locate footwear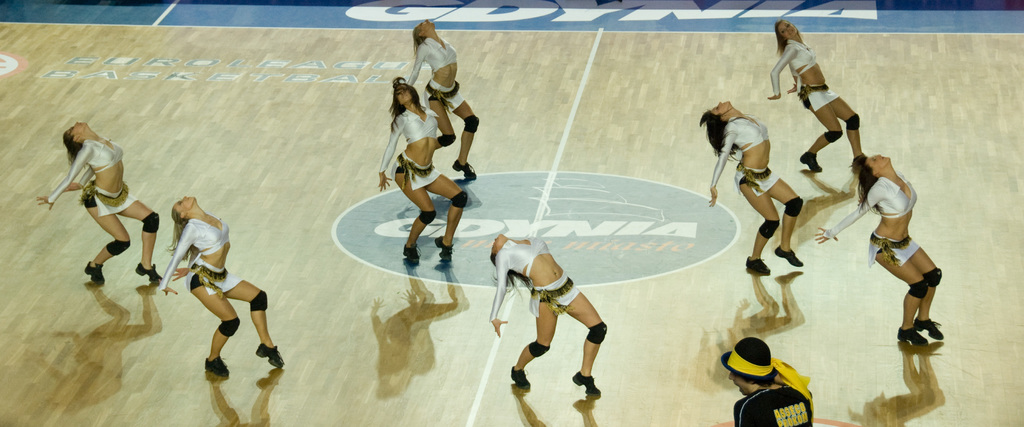
x1=205 y1=355 x2=229 y2=376
